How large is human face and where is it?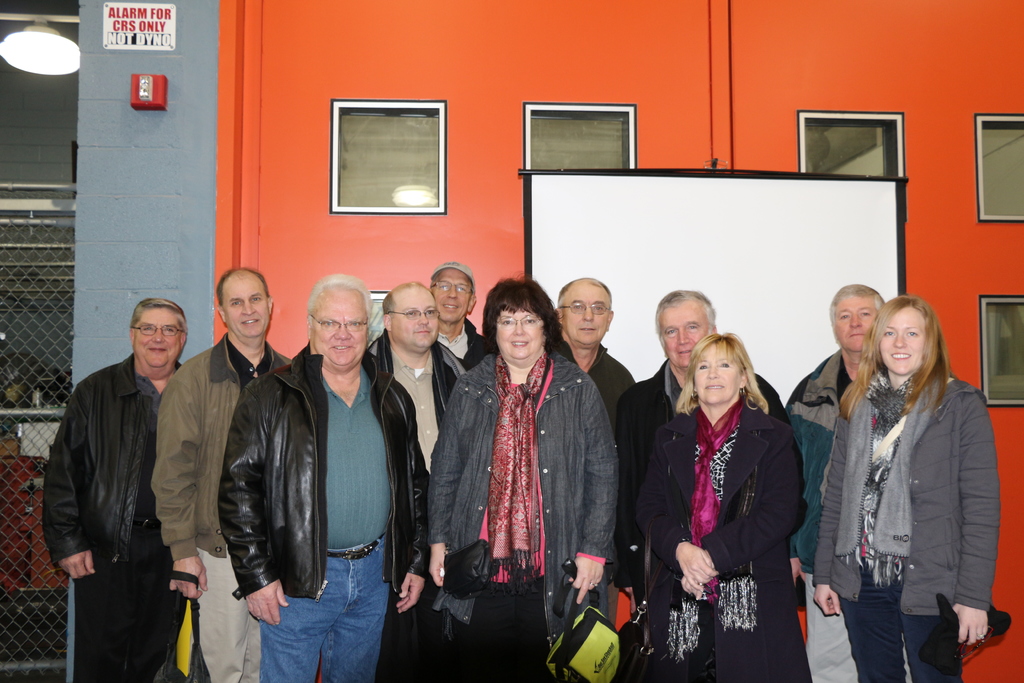
Bounding box: 396 288 445 349.
